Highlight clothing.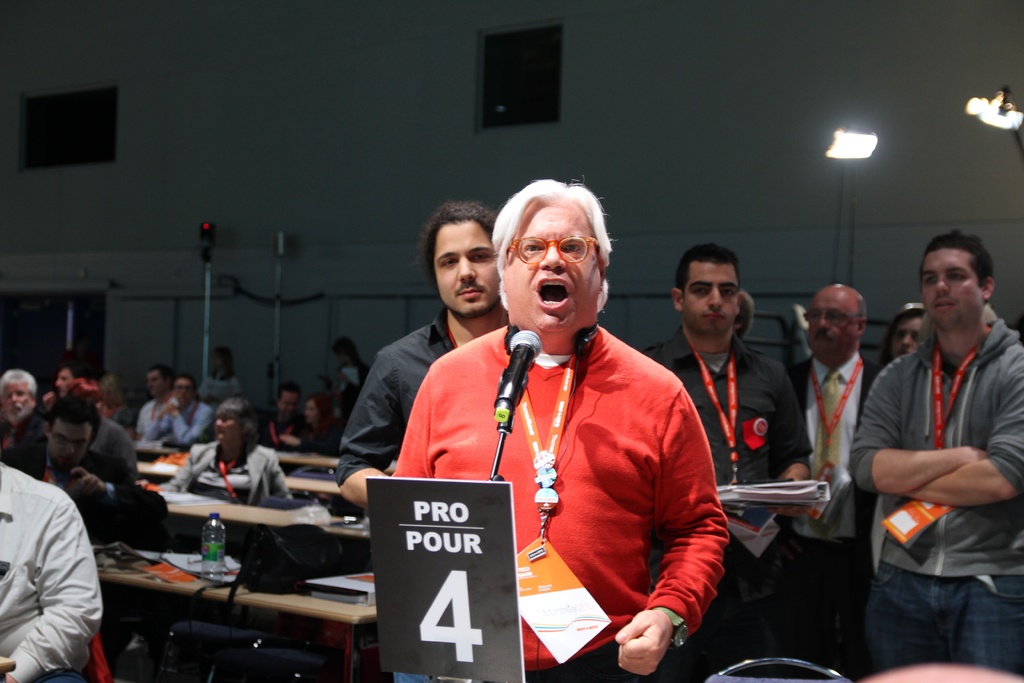
Highlighted region: 841 325 1023 682.
